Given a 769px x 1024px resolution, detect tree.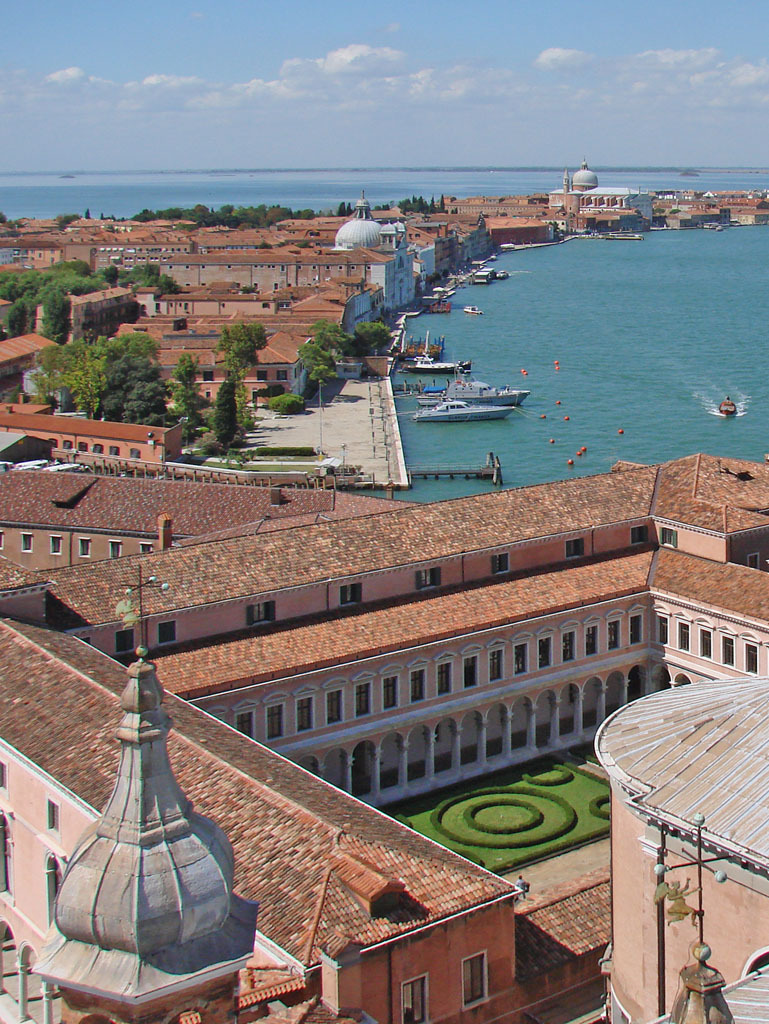
Rect(13, 296, 173, 417).
